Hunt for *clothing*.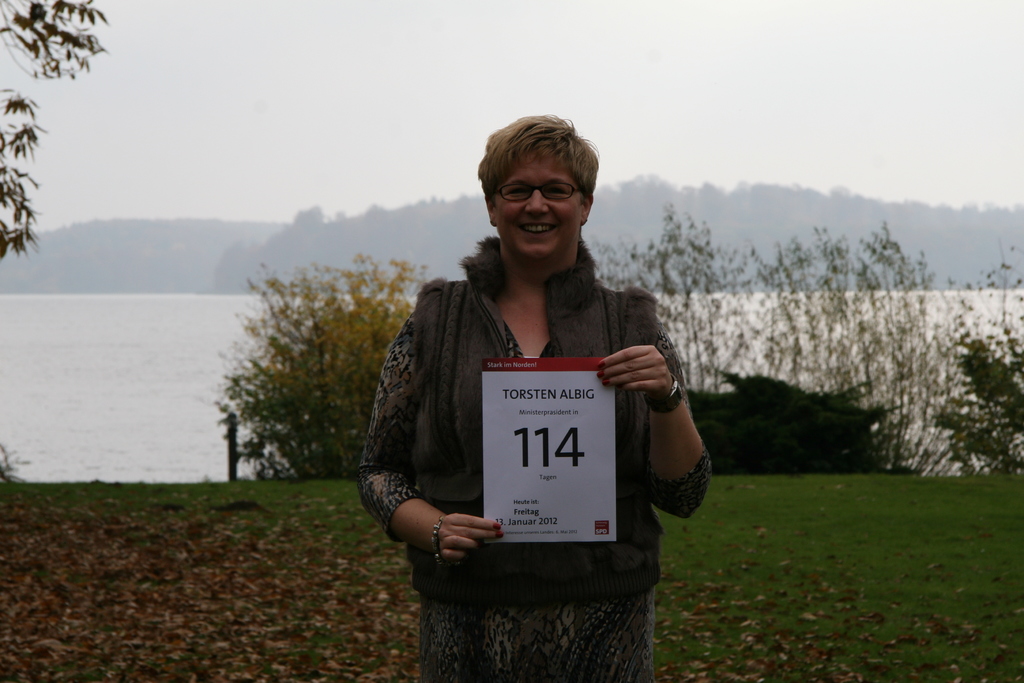
Hunted down at 355, 234, 712, 681.
